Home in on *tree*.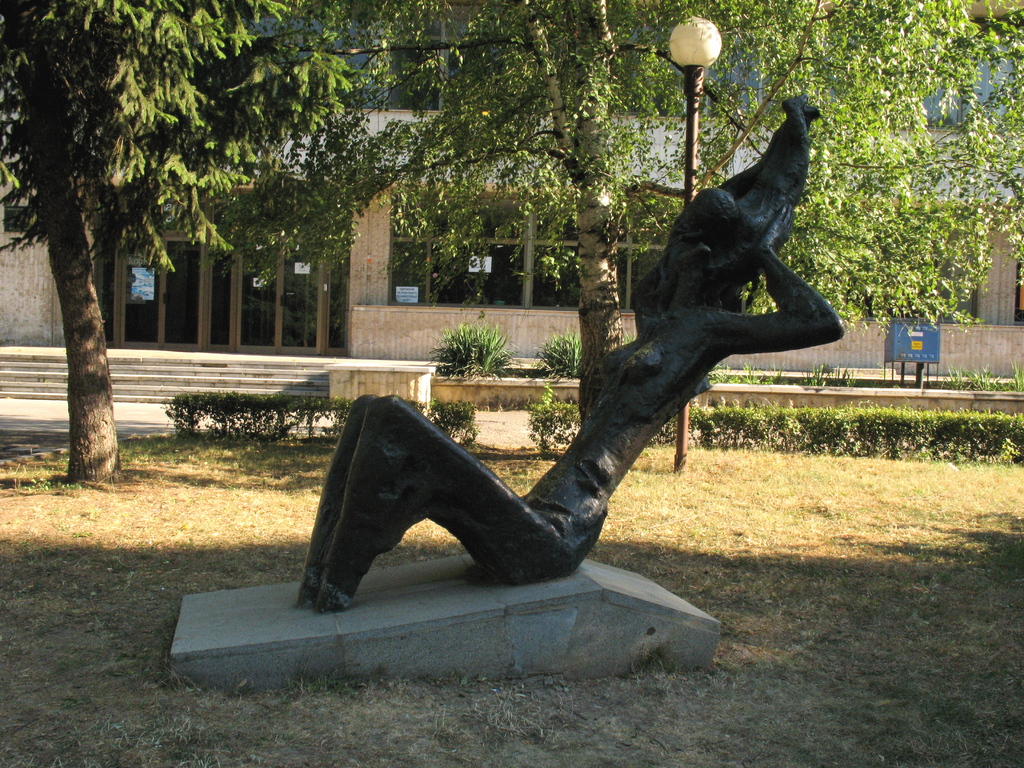
Homed in at 196/0/1023/460.
